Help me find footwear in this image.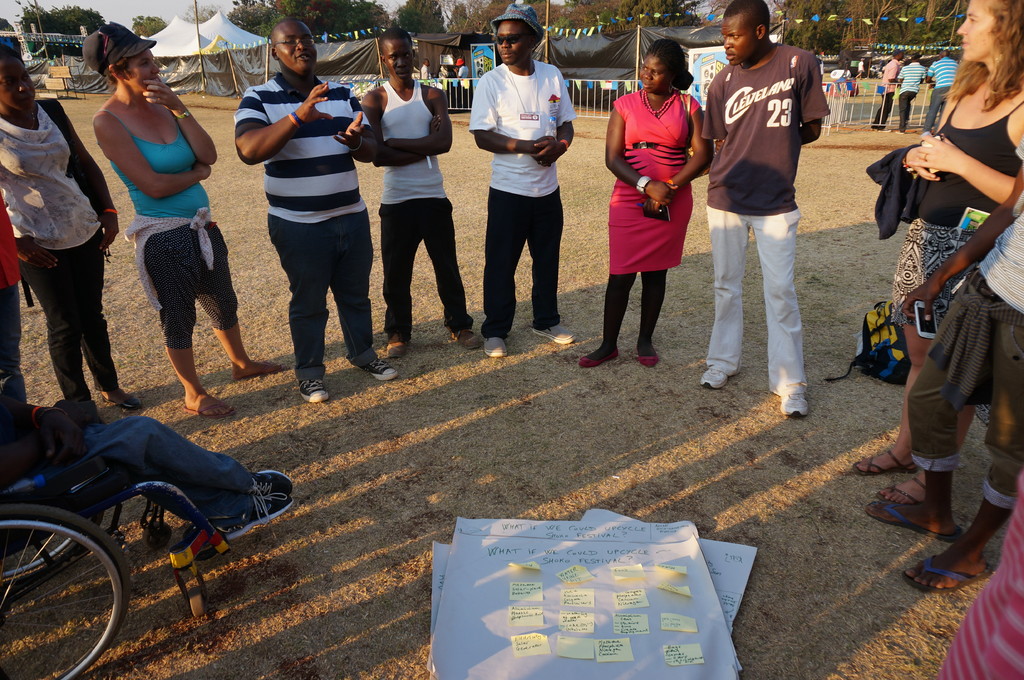
Found it: BBox(877, 127, 890, 132).
